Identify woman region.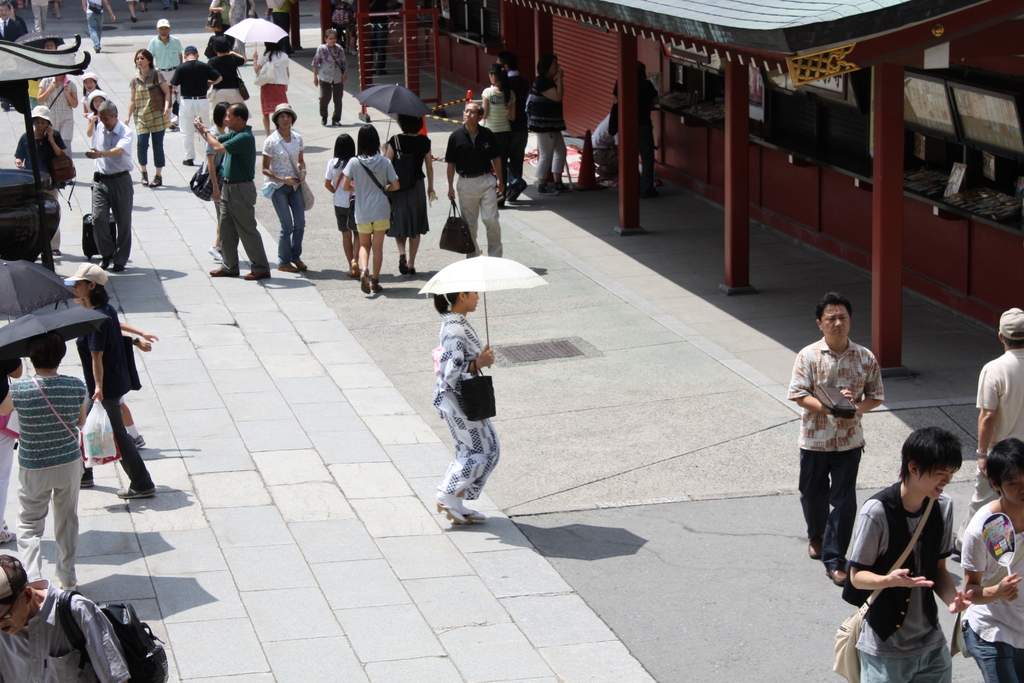
Region: 253:42:294:142.
